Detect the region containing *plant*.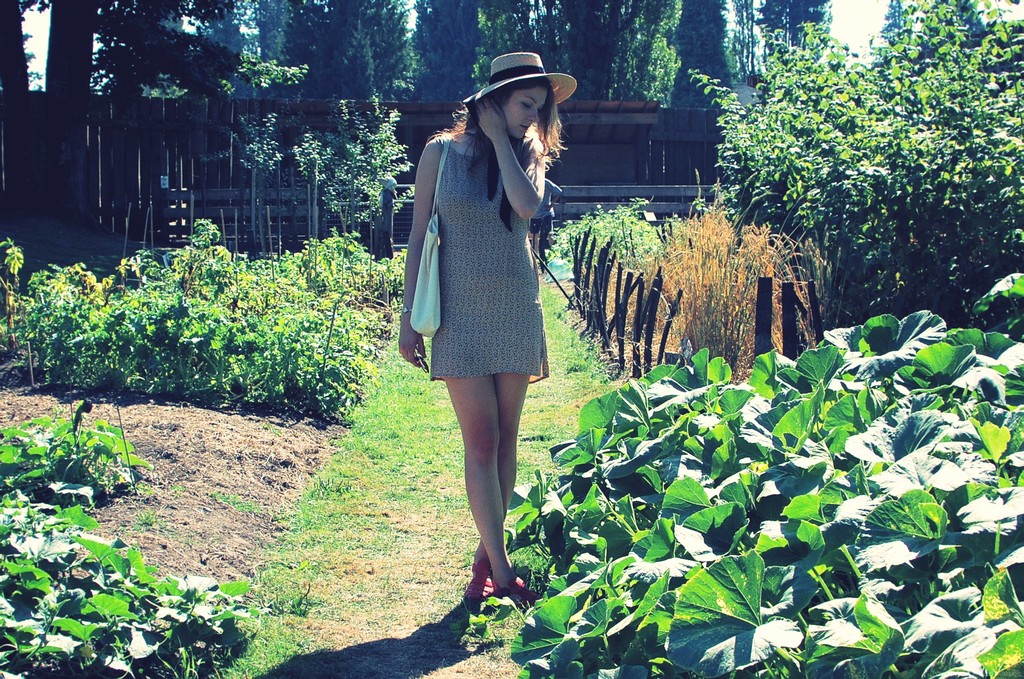
region(0, 216, 406, 435).
